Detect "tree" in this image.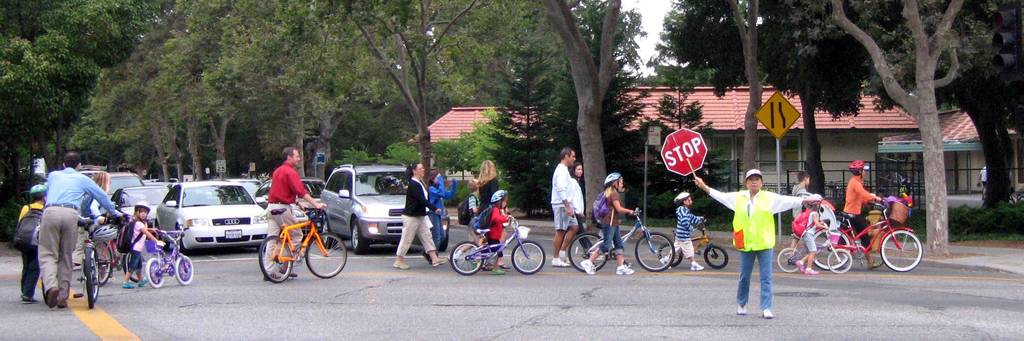
Detection: x1=646, y1=0, x2=732, y2=93.
